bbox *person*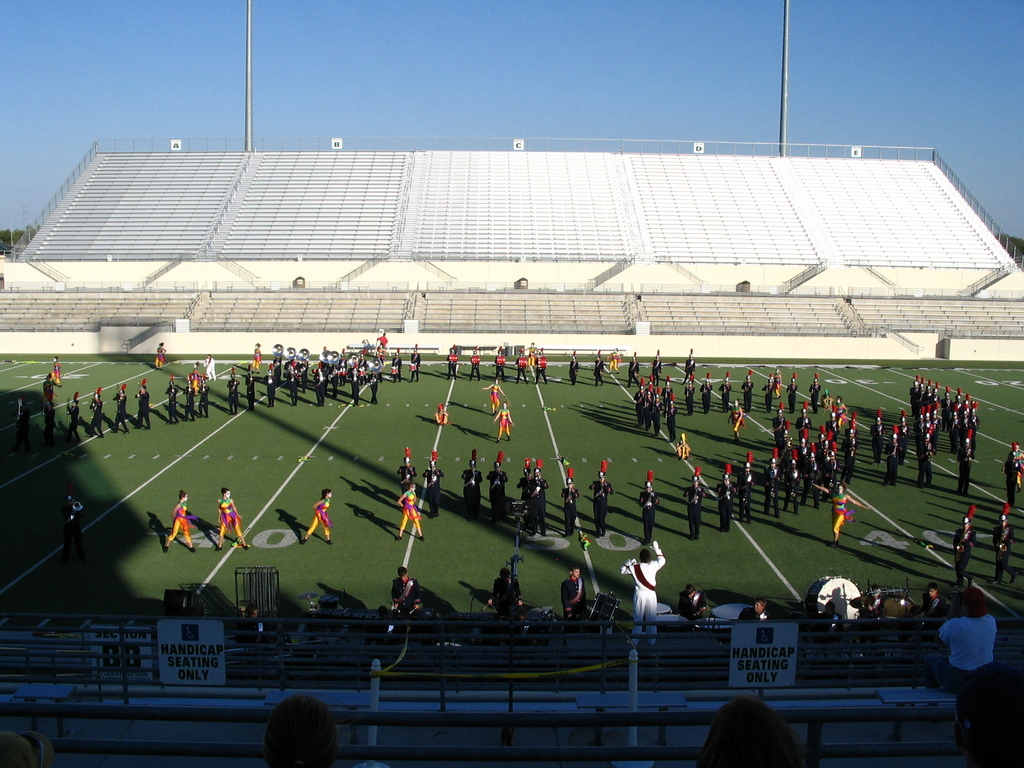
(469,346,482,382)
